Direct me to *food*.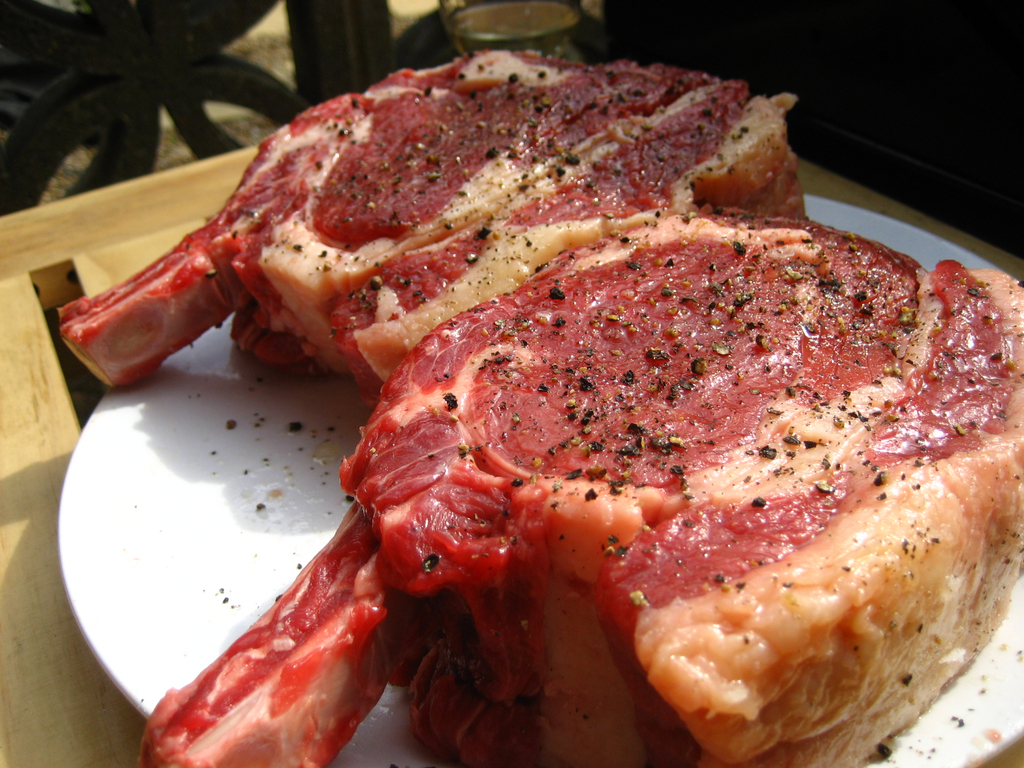
Direction: (x1=156, y1=182, x2=1023, y2=681).
